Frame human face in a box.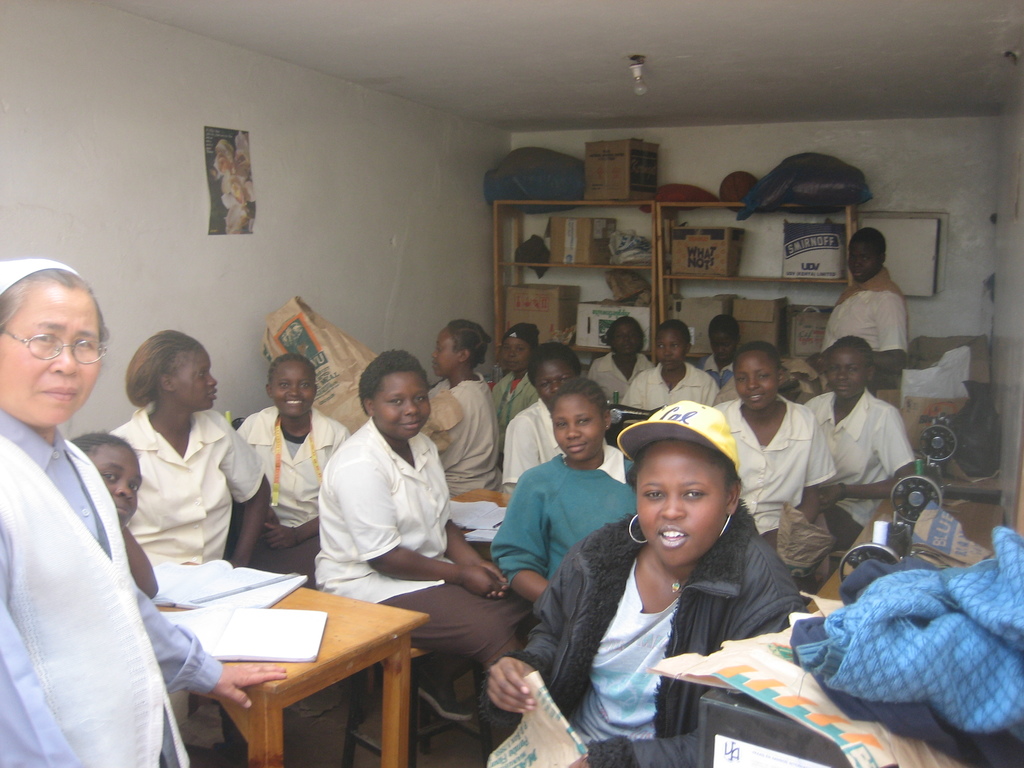
left=87, top=442, right=145, bottom=532.
